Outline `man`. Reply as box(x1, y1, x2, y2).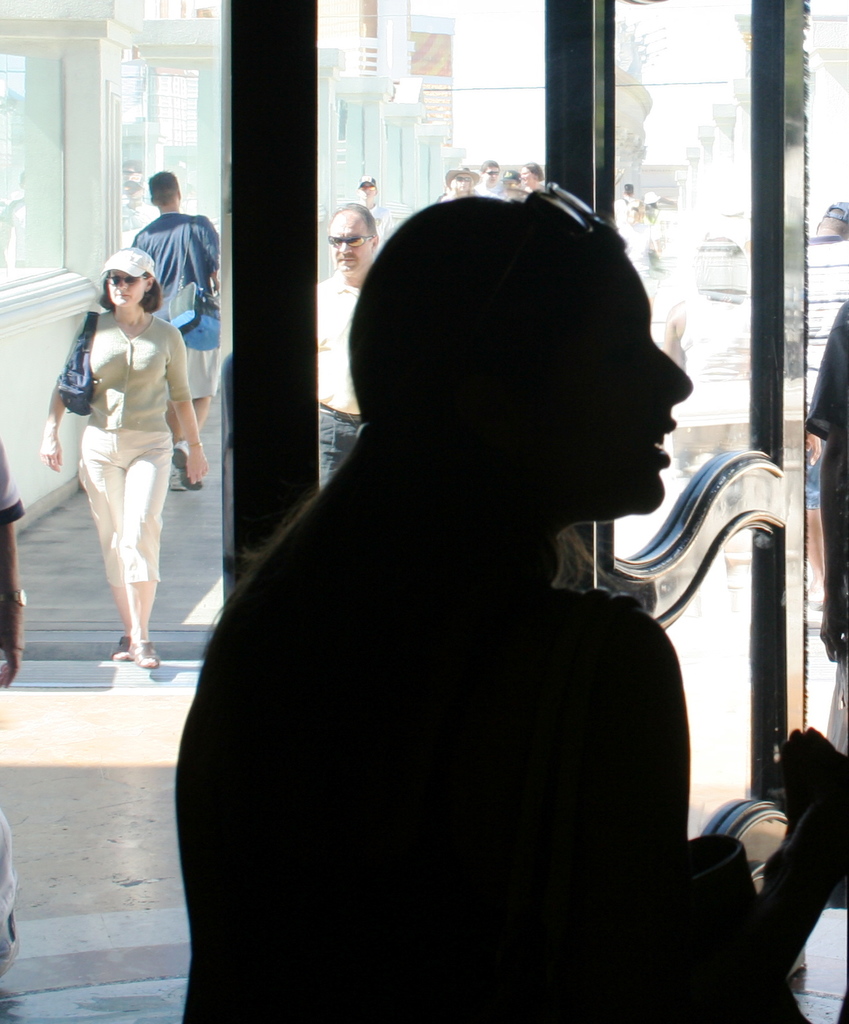
box(129, 167, 220, 489).
